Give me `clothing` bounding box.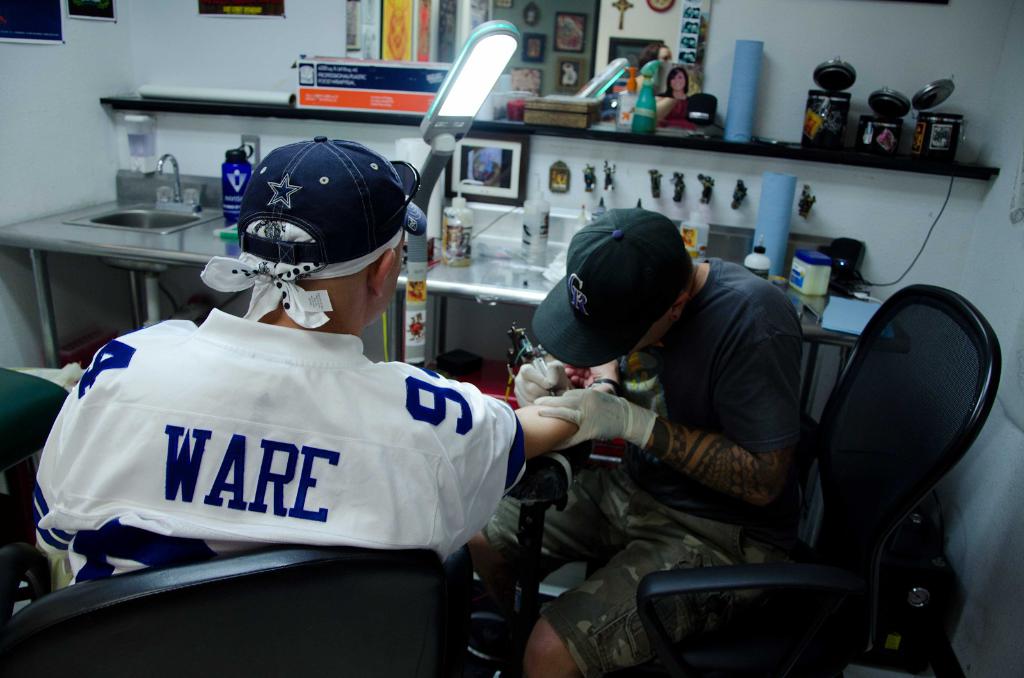
[37, 307, 531, 586].
